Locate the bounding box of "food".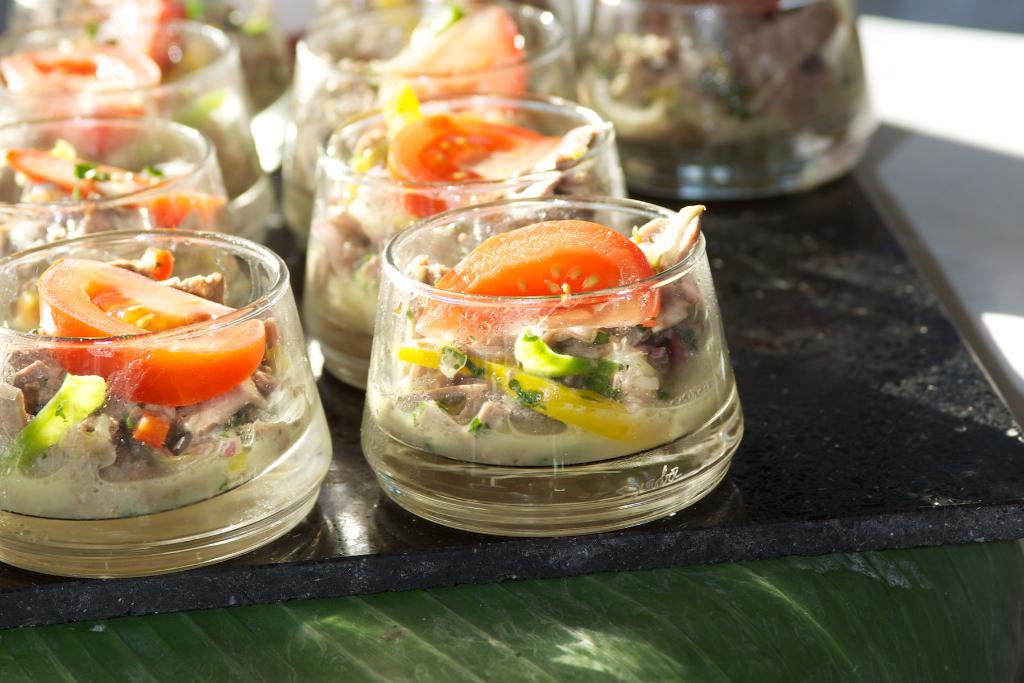
Bounding box: [x1=0, y1=240, x2=333, y2=528].
